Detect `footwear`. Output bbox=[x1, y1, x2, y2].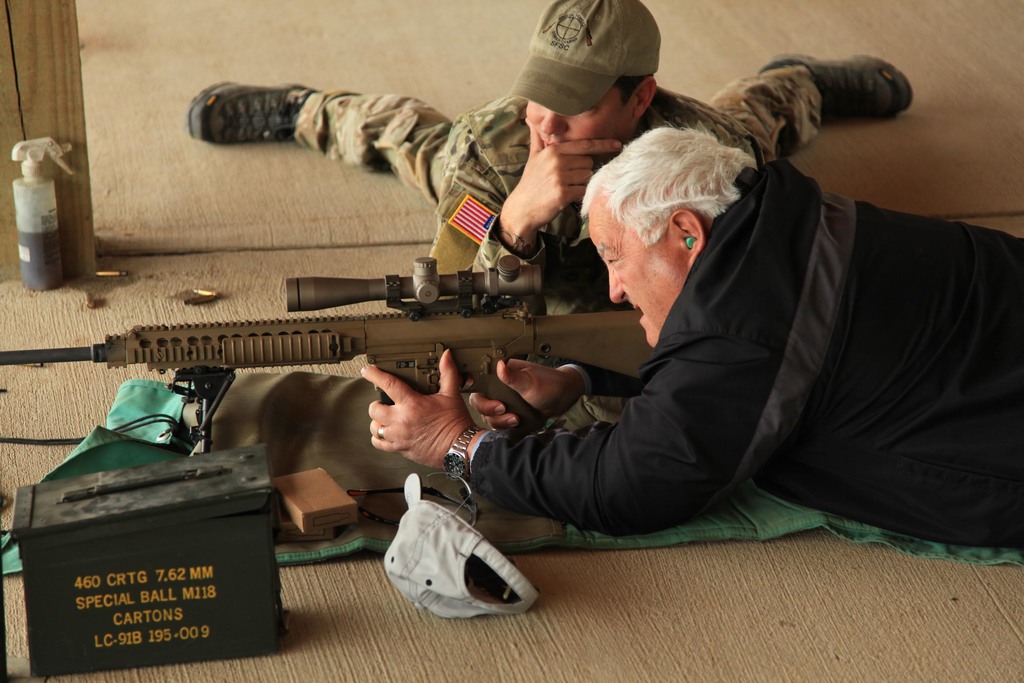
bbox=[756, 56, 920, 126].
